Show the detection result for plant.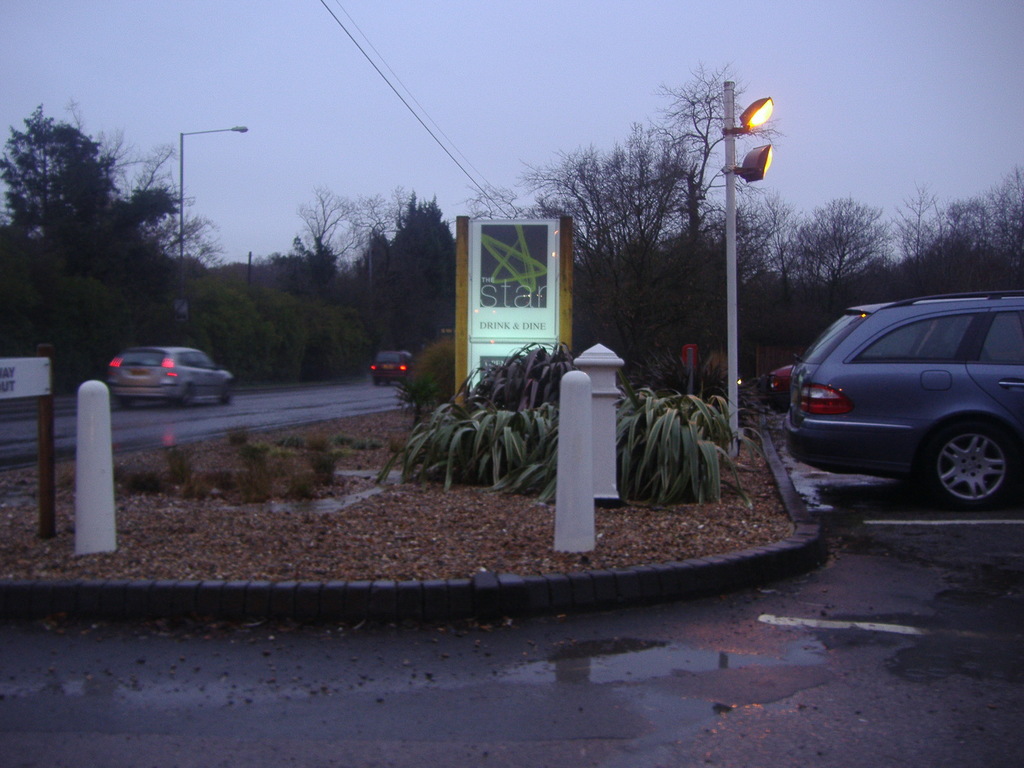
<box>390,337,454,424</box>.
